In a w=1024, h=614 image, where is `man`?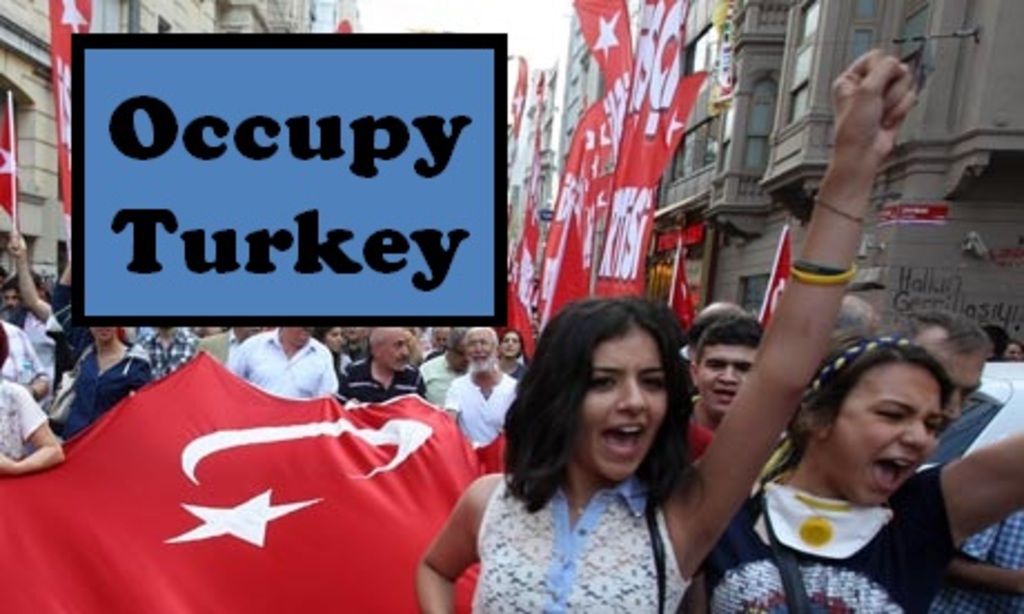
[229,325,343,400].
